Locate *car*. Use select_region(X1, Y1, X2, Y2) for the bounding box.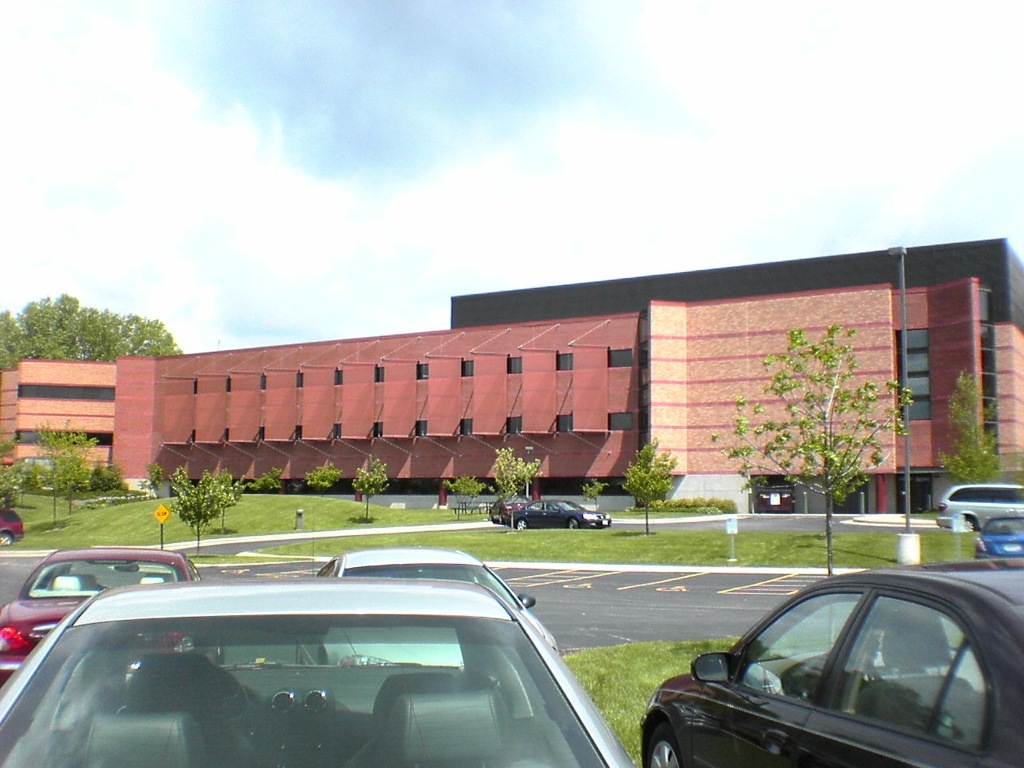
select_region(934, 478, 1023, 536).
